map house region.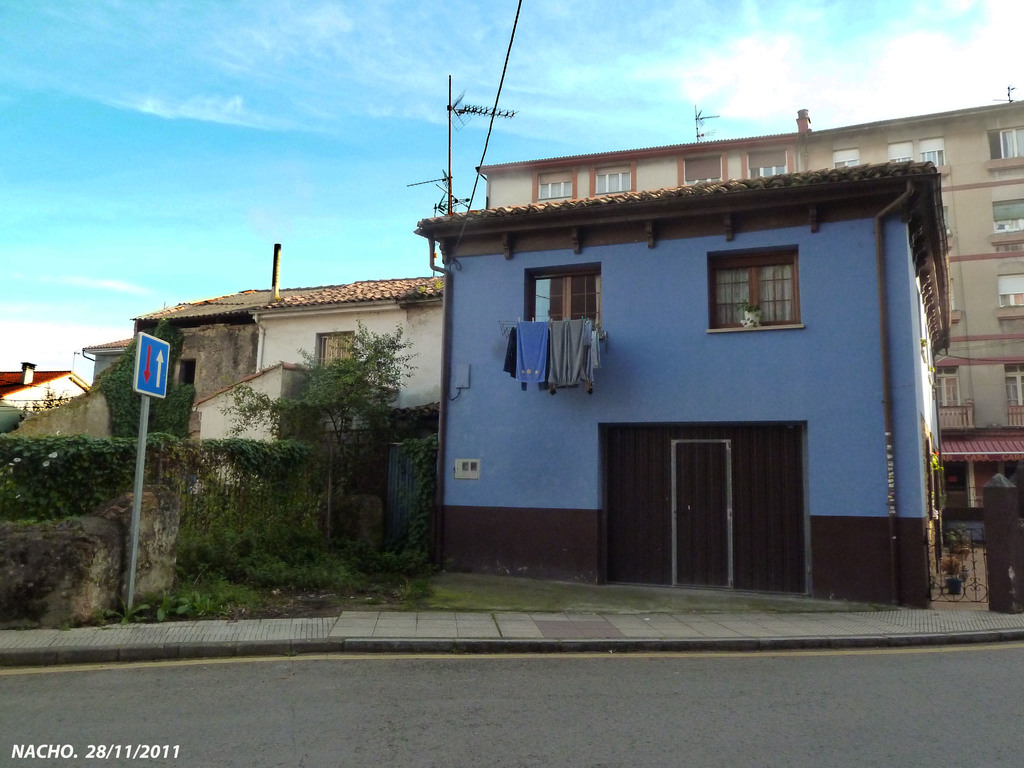
Mapped to (x1=473, y1=106, x2=1023, y2=519).
